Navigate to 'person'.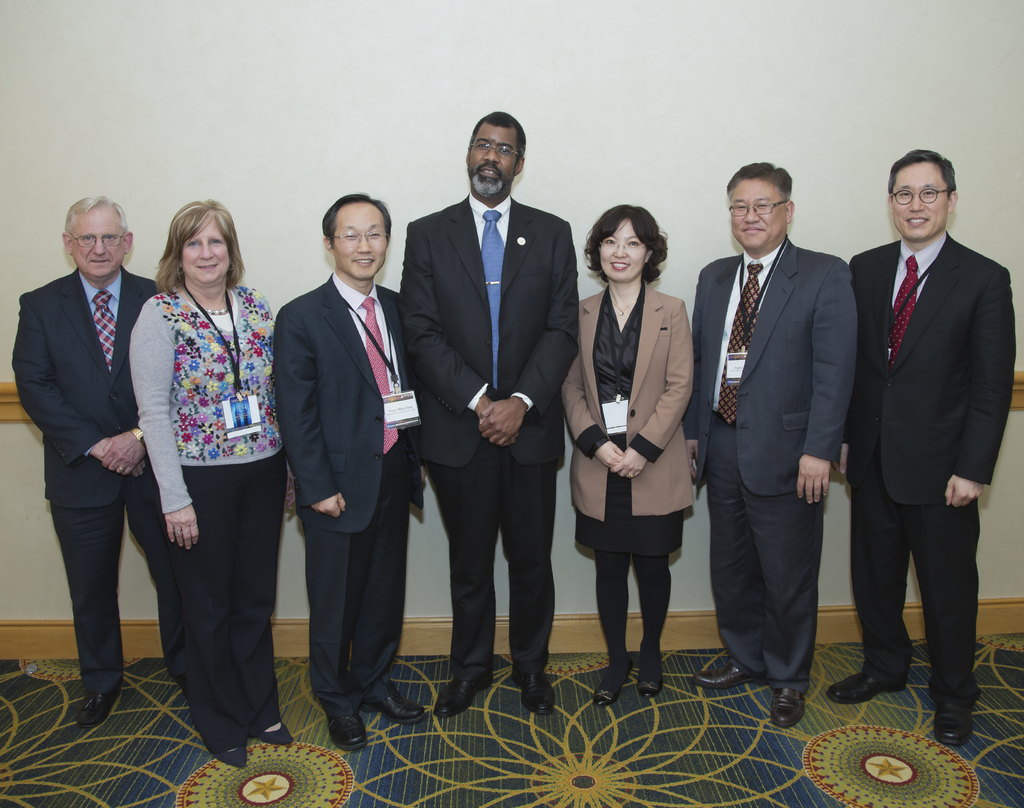
Navigation target: bbox(829, 140, 1020, 756).
